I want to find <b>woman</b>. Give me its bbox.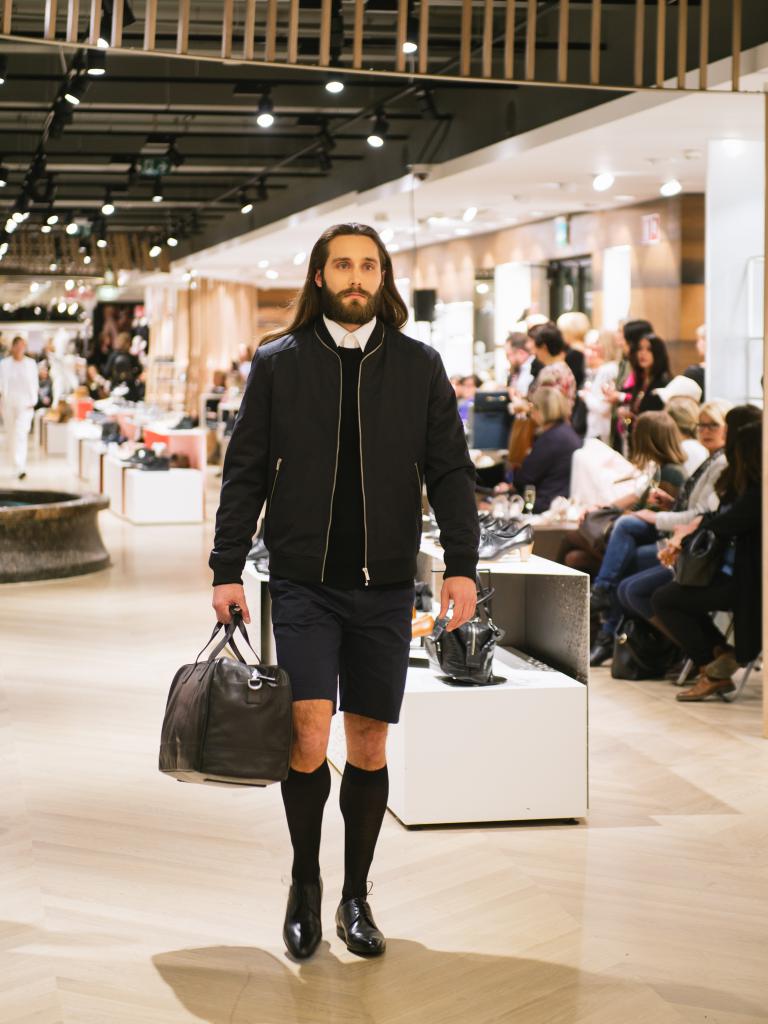
bbox=(557, 408, 691, 570).
